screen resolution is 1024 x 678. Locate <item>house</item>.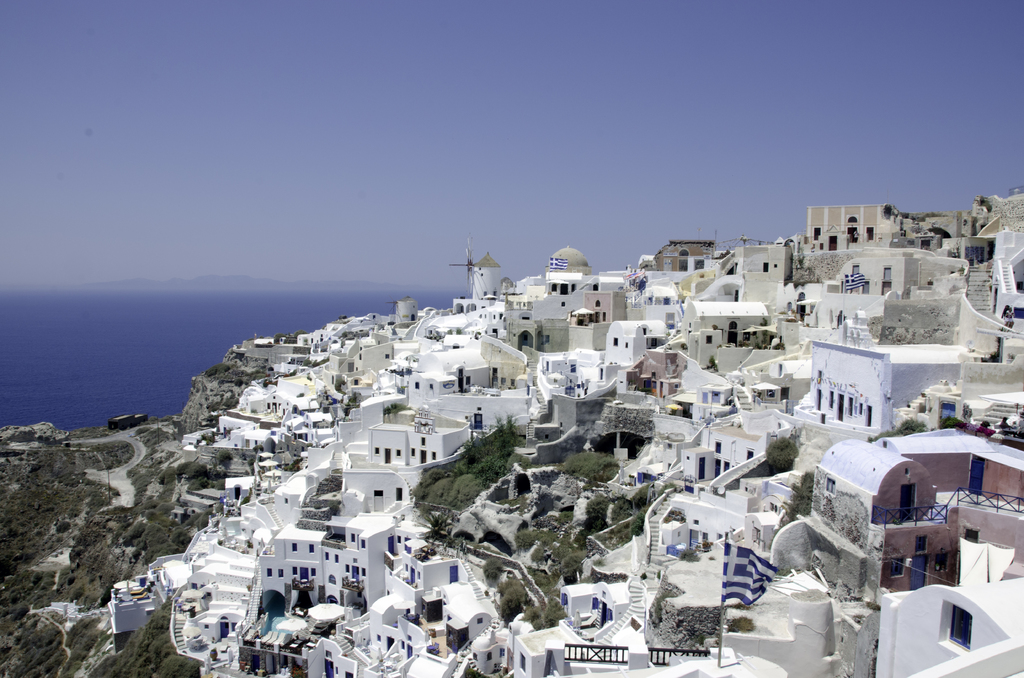
<bbox>498, 271, 550, 313</bbox>.
